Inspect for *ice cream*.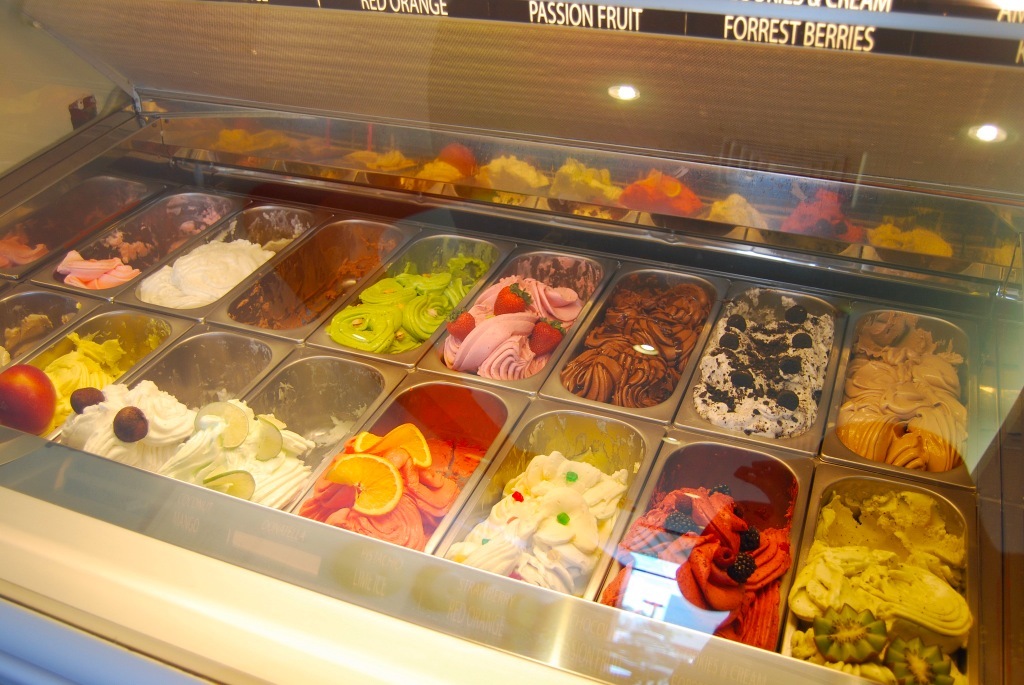
Inspection: BBox(55, 212, 216, 294).
